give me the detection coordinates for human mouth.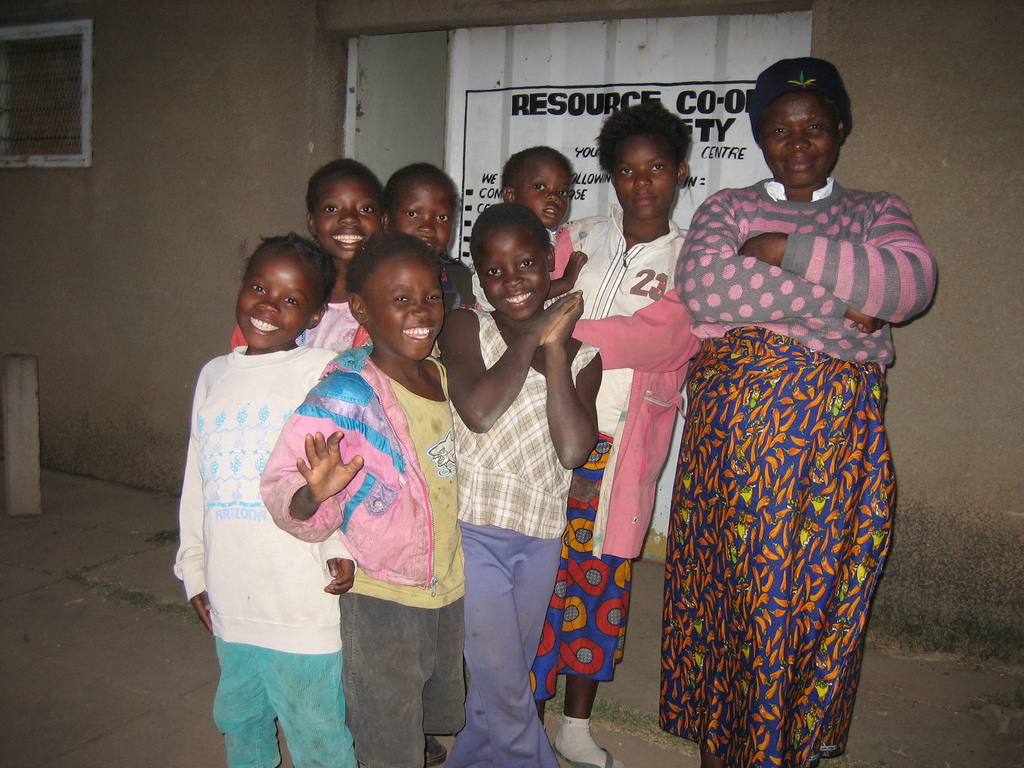
x1=542, y1=206, x2=562, y2=218.
